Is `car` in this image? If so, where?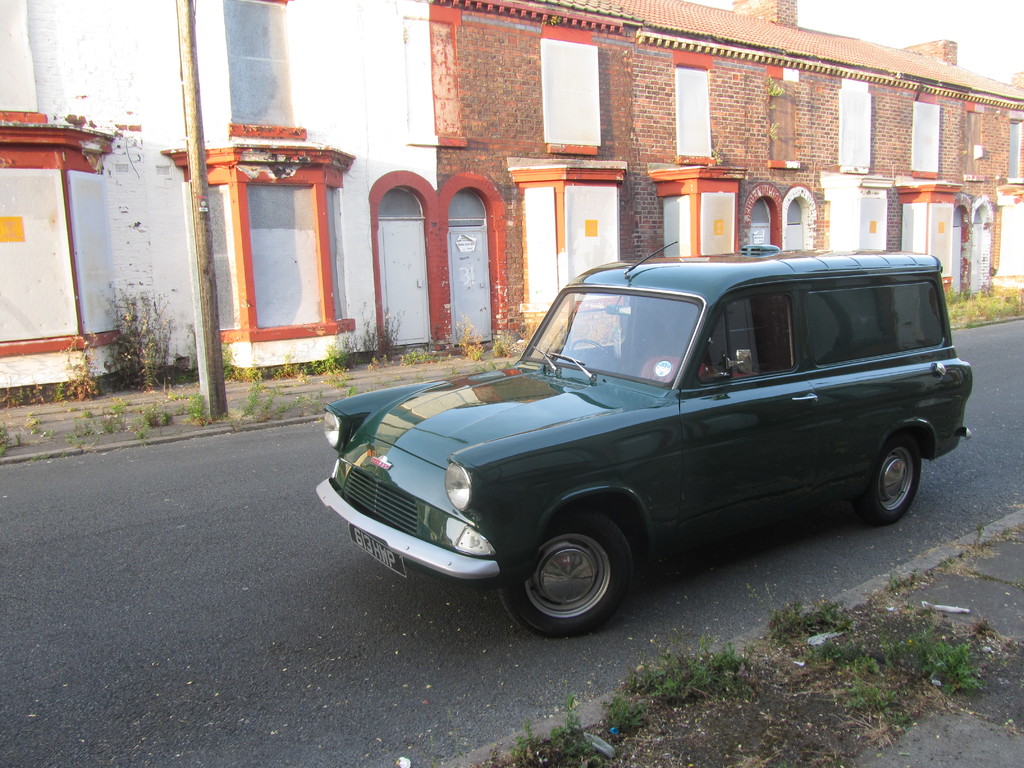
Yes, at detection(300, 264, 954, 642).
